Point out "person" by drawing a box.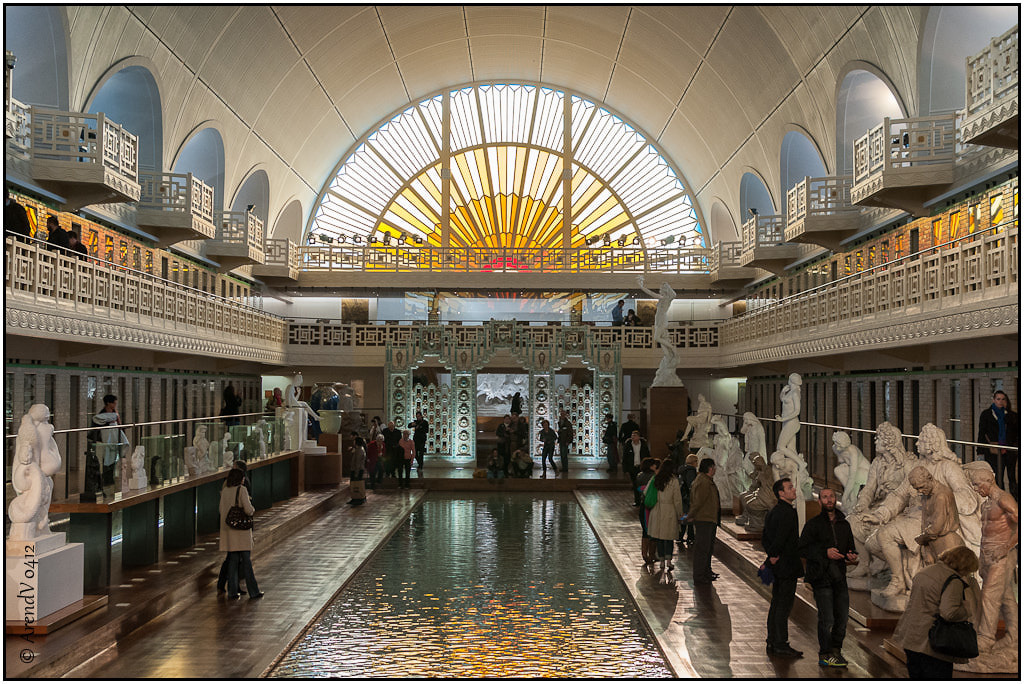
x1=266, y1=386, x2=287, y2=424.
